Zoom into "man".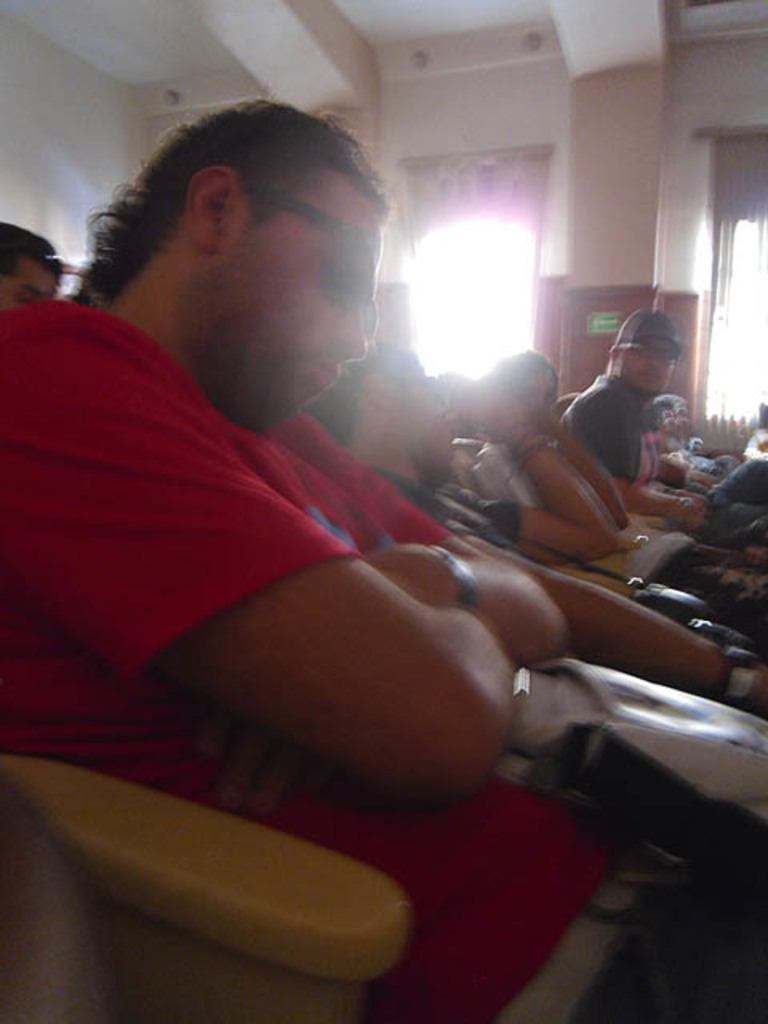
Zoom target: region(307, 346, 635, 560).
